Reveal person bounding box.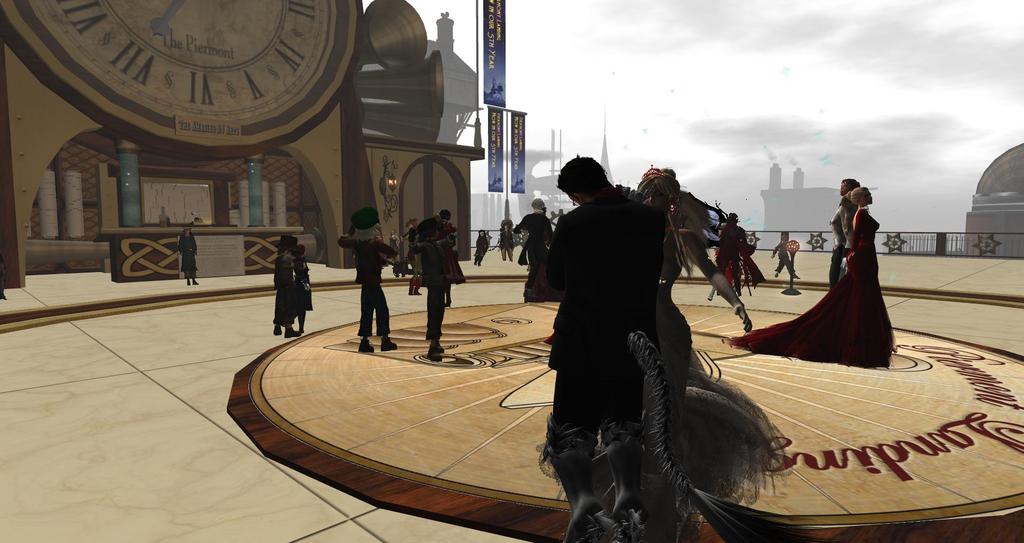
Revealed: 175 223 202 286.
